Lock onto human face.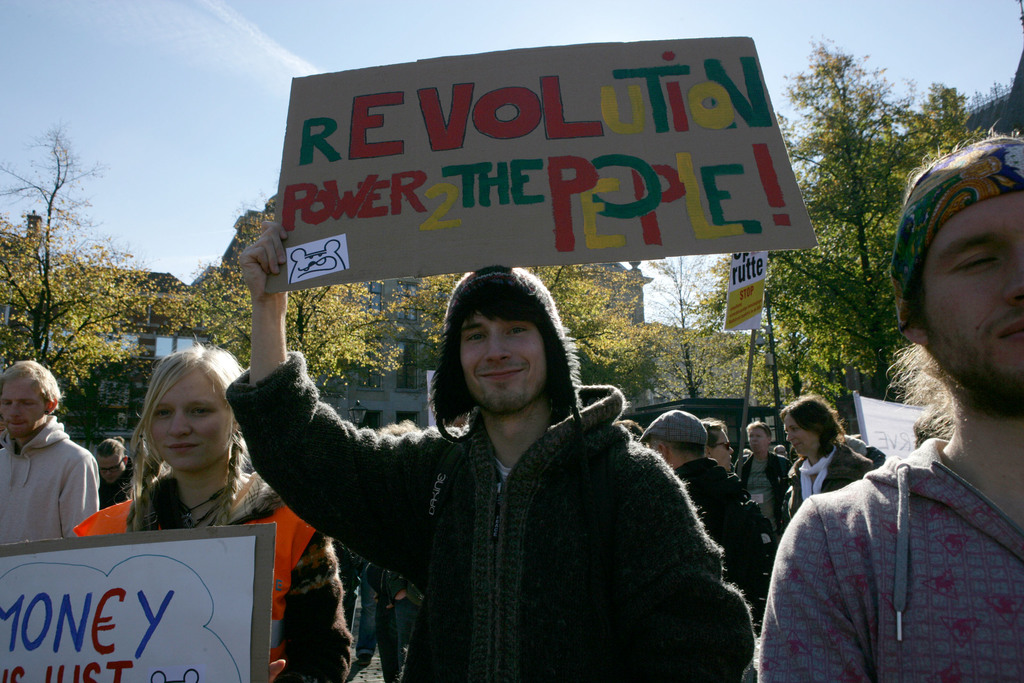
Locked: [95, 455, 123, 482].
